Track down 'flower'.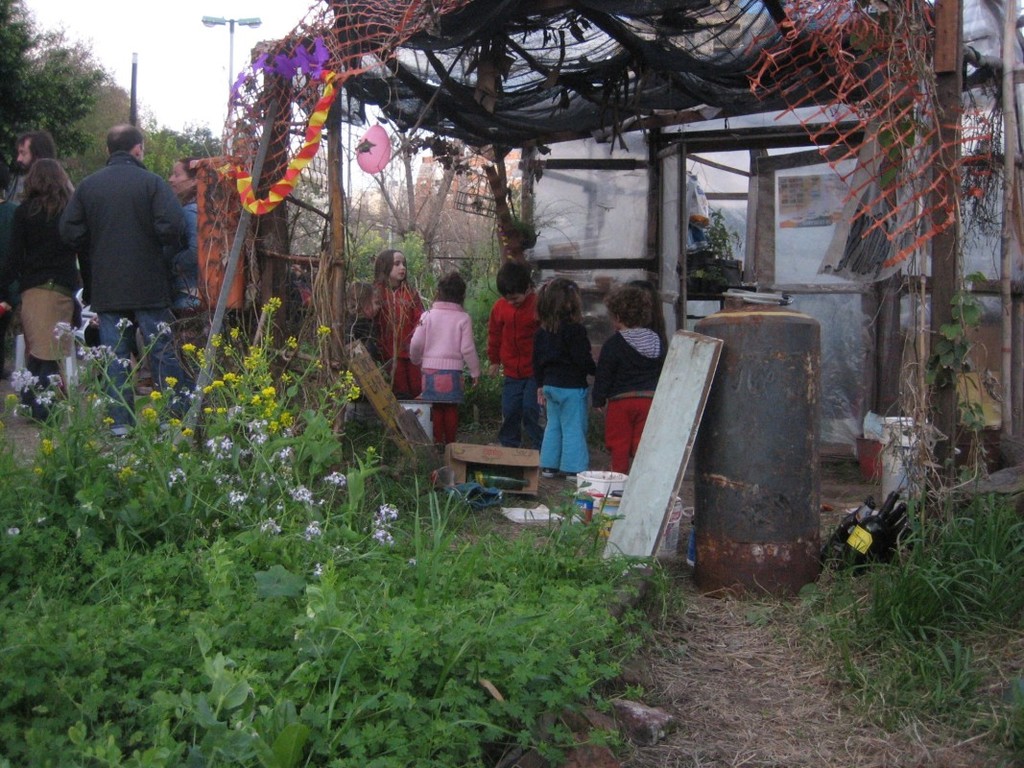
Tracked to box=[86, 437, 99, 453].
